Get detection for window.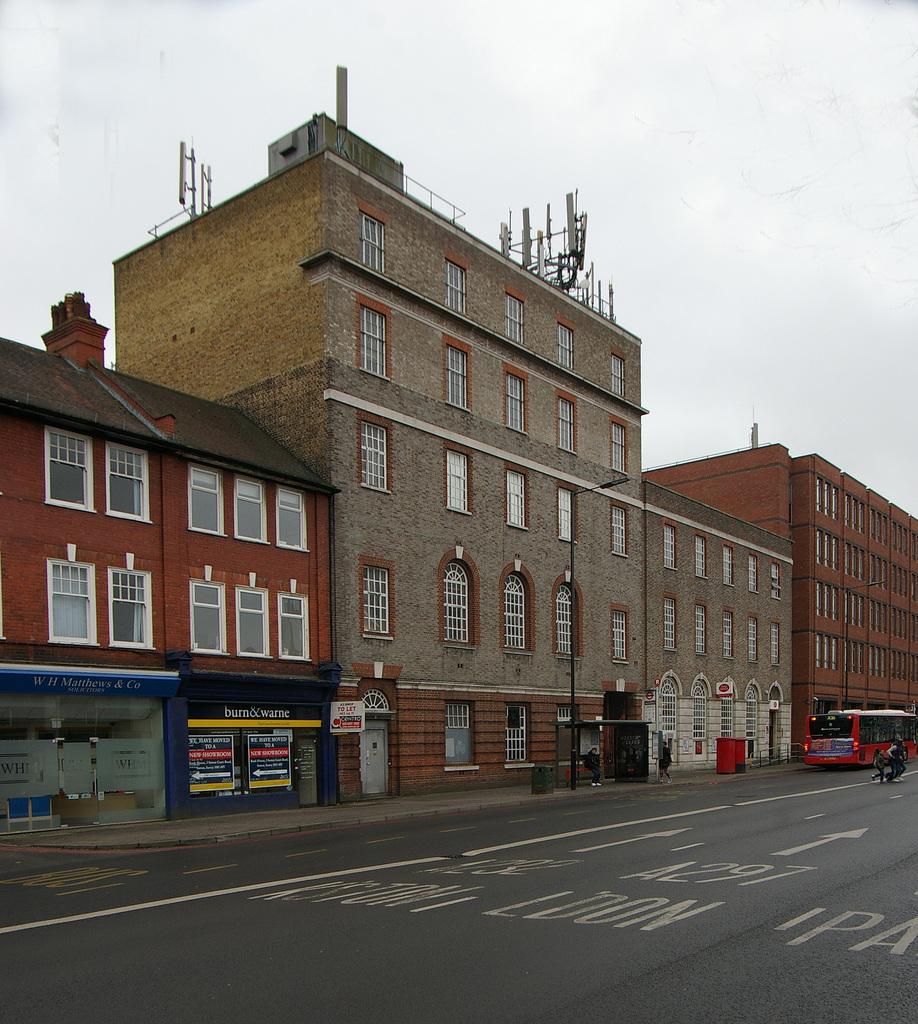
Detection: region(445, 252, 469, 317).
